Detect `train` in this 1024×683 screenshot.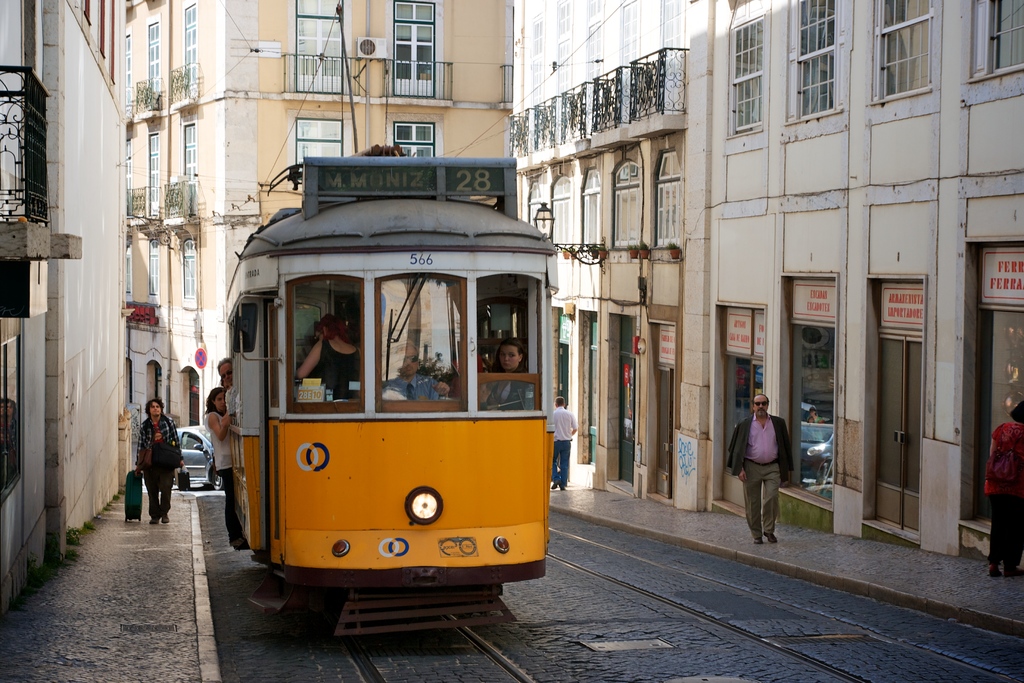
Detection: 225:4:559:636.
